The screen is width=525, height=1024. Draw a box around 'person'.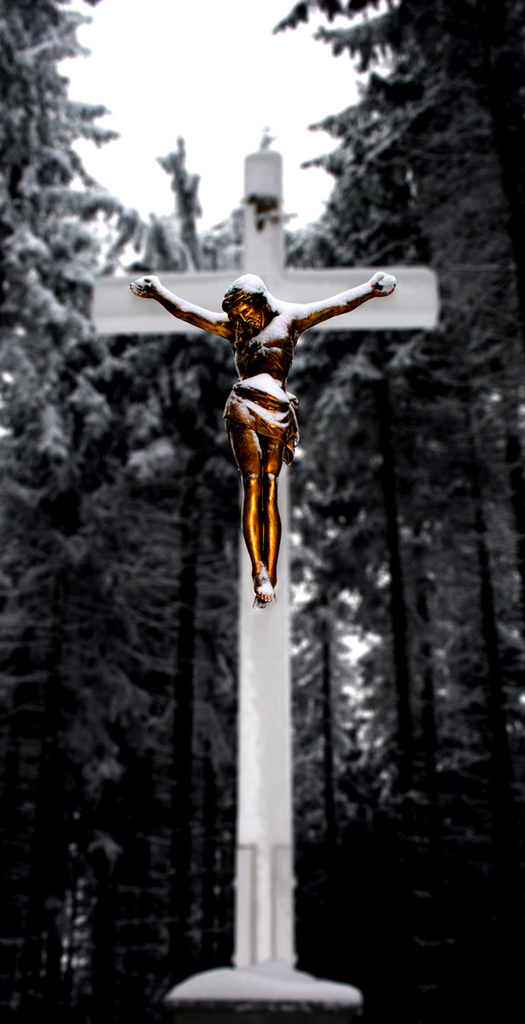
left=128, top=275, right=395, bottom=610.
